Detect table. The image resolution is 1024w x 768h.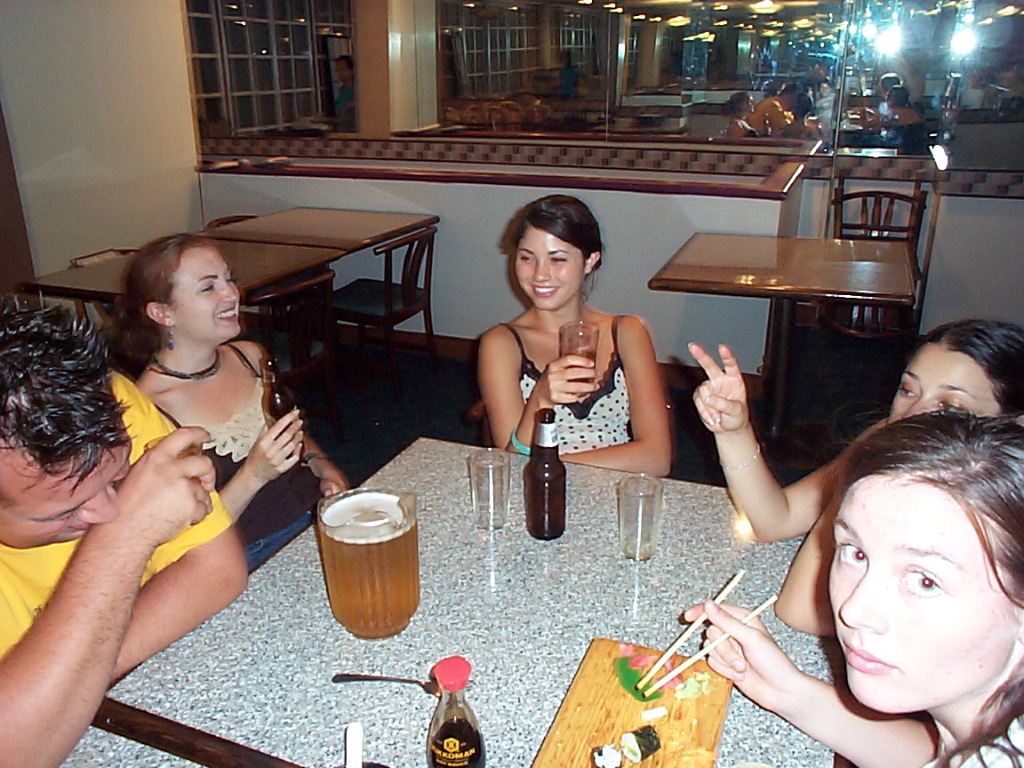
bbox=[58, 439, 869, 767].
